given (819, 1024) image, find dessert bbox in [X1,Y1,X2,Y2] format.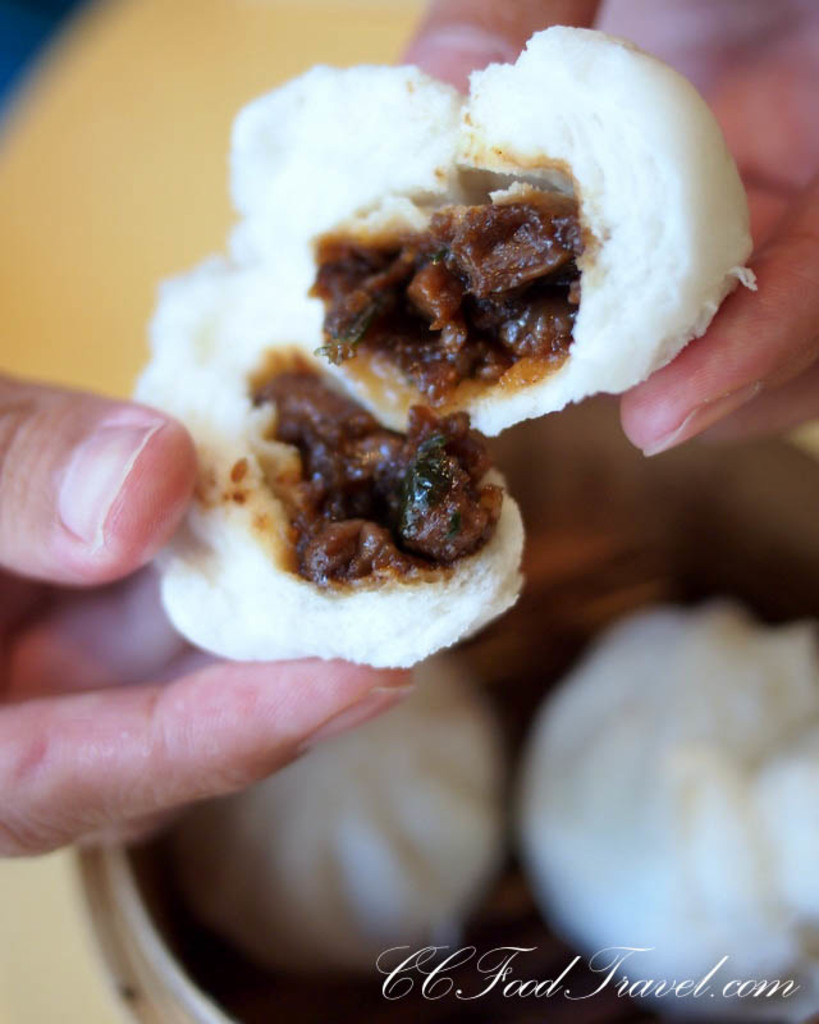
[161,655,505,970].
